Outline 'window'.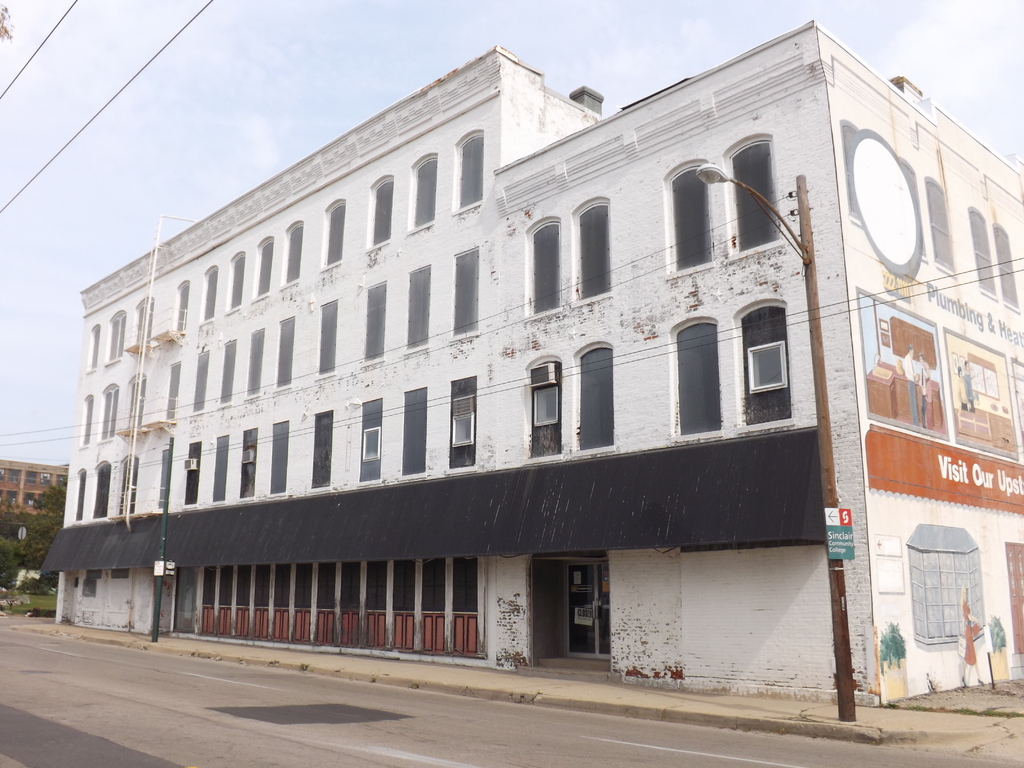
Outline: 7:490:16:503.
